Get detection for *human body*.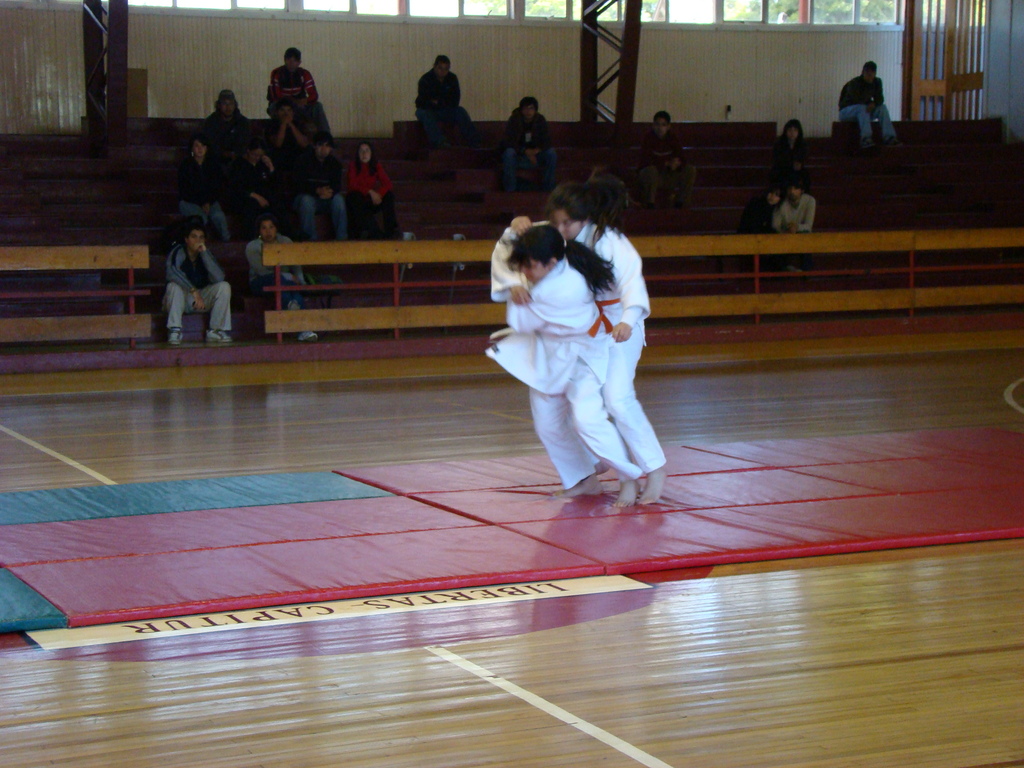
Detection: l=778, t=191, r=817, b=231.
